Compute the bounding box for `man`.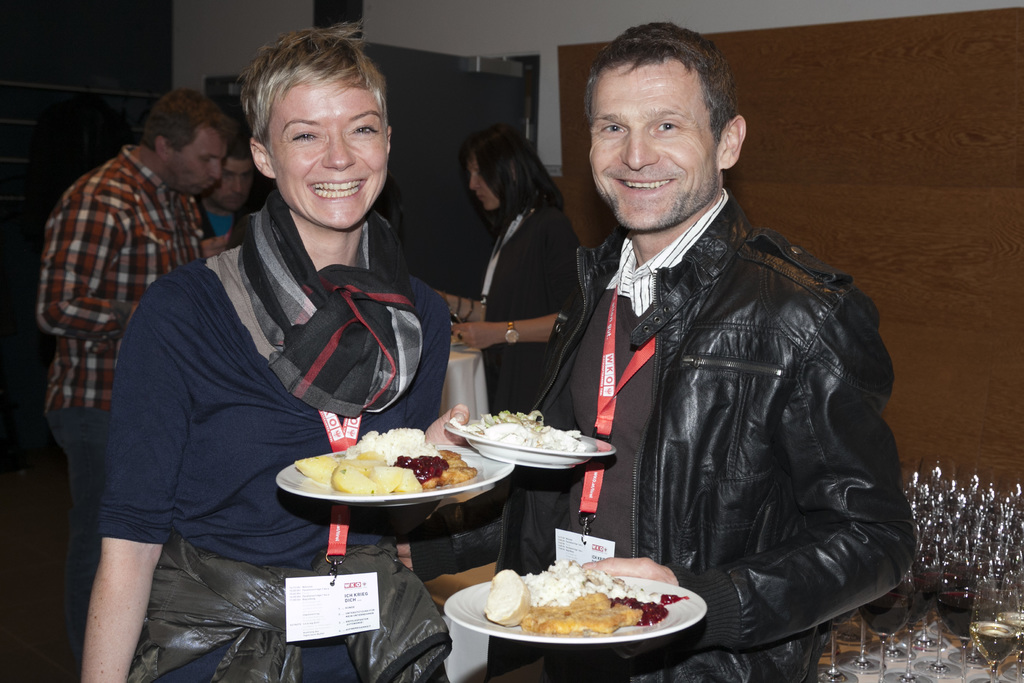
bbox(189, 140, 282, 270).
